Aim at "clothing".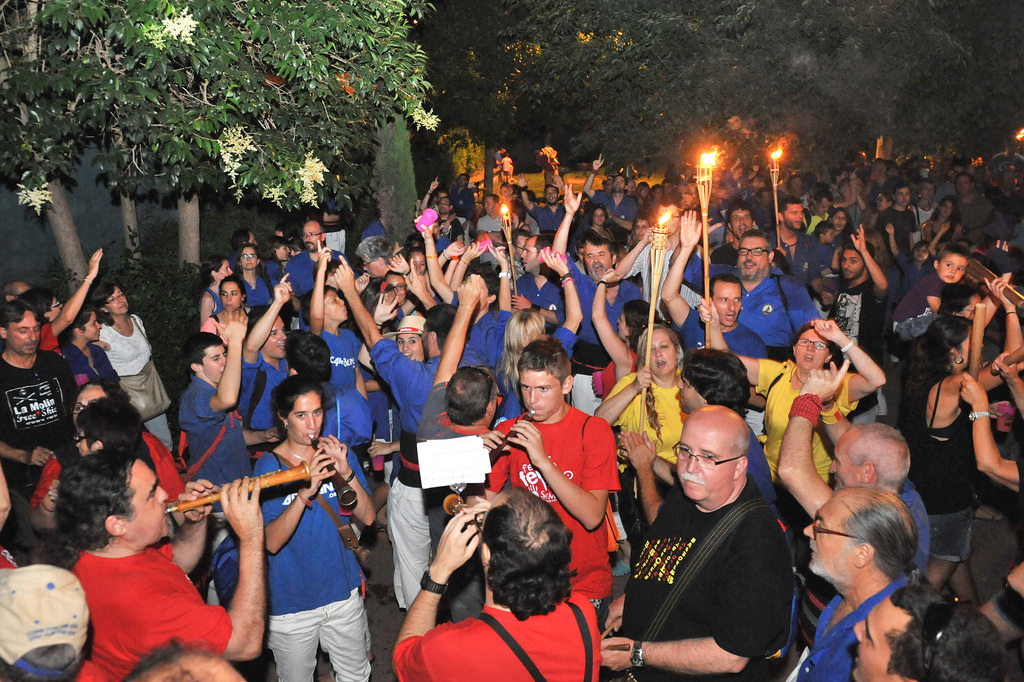
Aimed at BBox(884, 269, 939, 343).
